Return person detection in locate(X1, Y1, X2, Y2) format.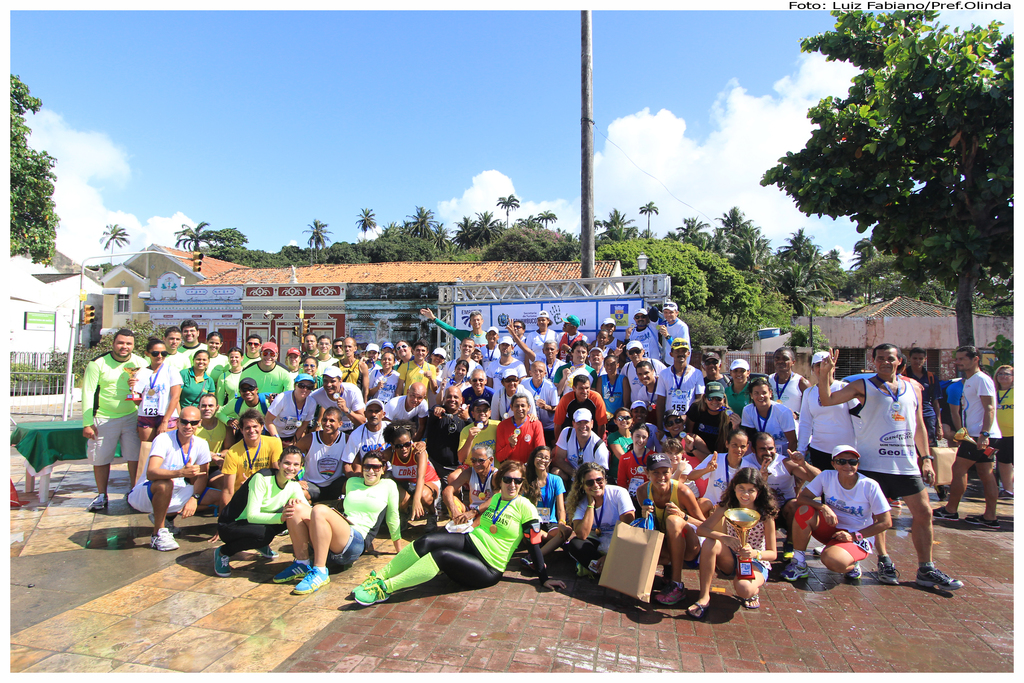
locate(332, 338, 344, 360).
